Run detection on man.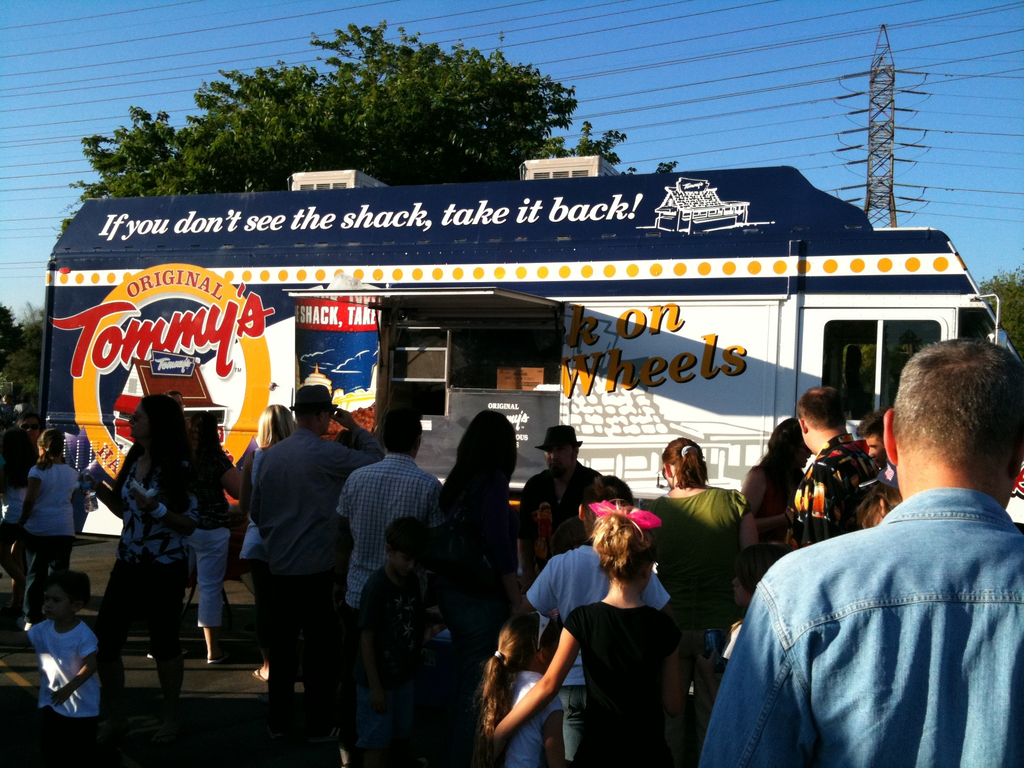
Result: locate(727, 350, 1022, 762).
